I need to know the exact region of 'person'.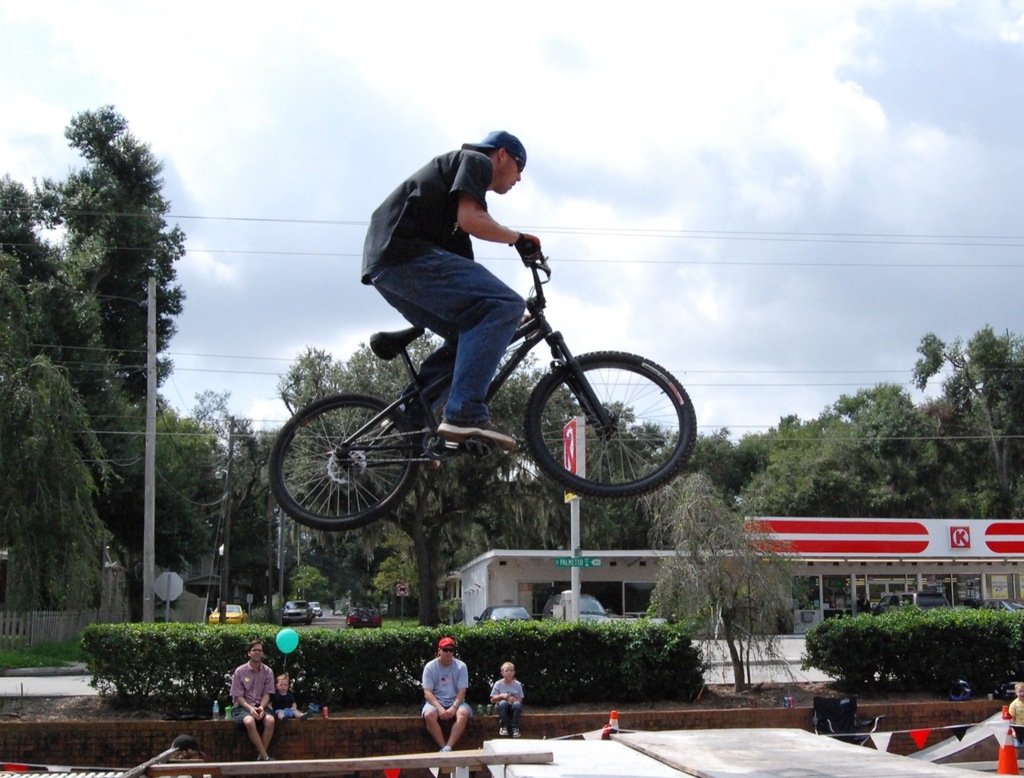
Region: 229 641 274 756.
